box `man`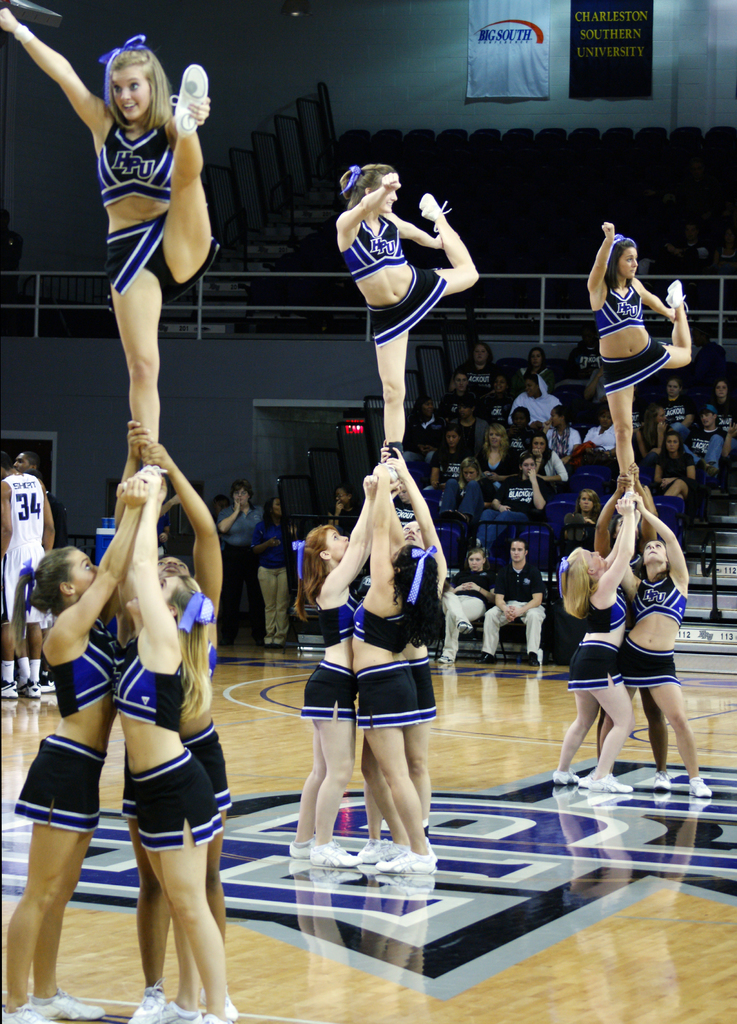
470/541/551/667
